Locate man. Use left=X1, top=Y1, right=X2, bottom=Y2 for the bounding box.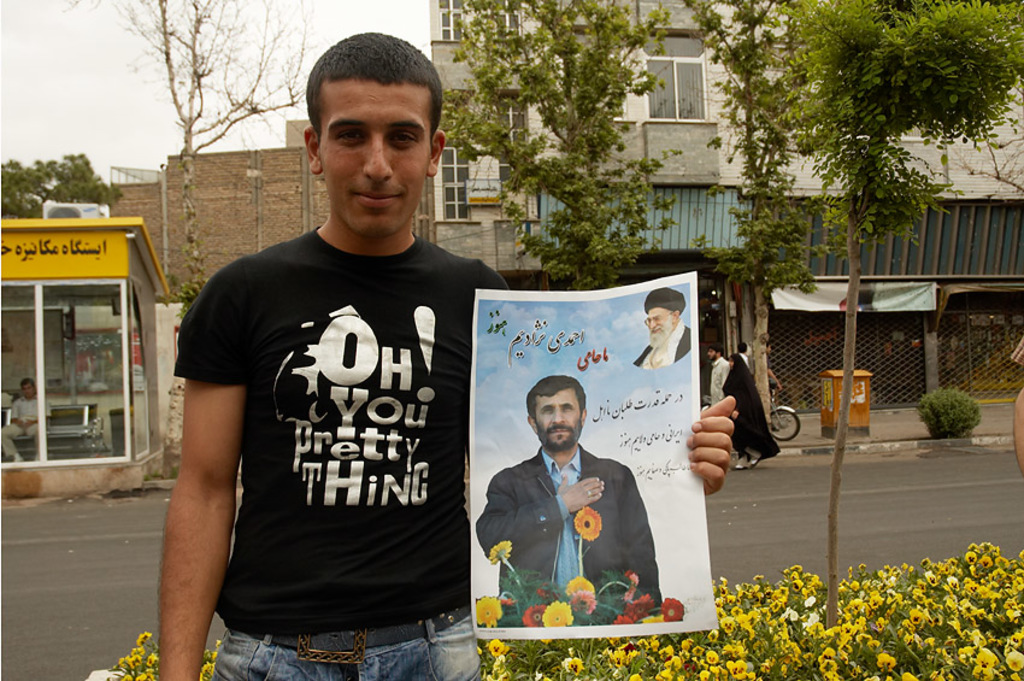
left=154, top=48, right=513, bottom=680.
